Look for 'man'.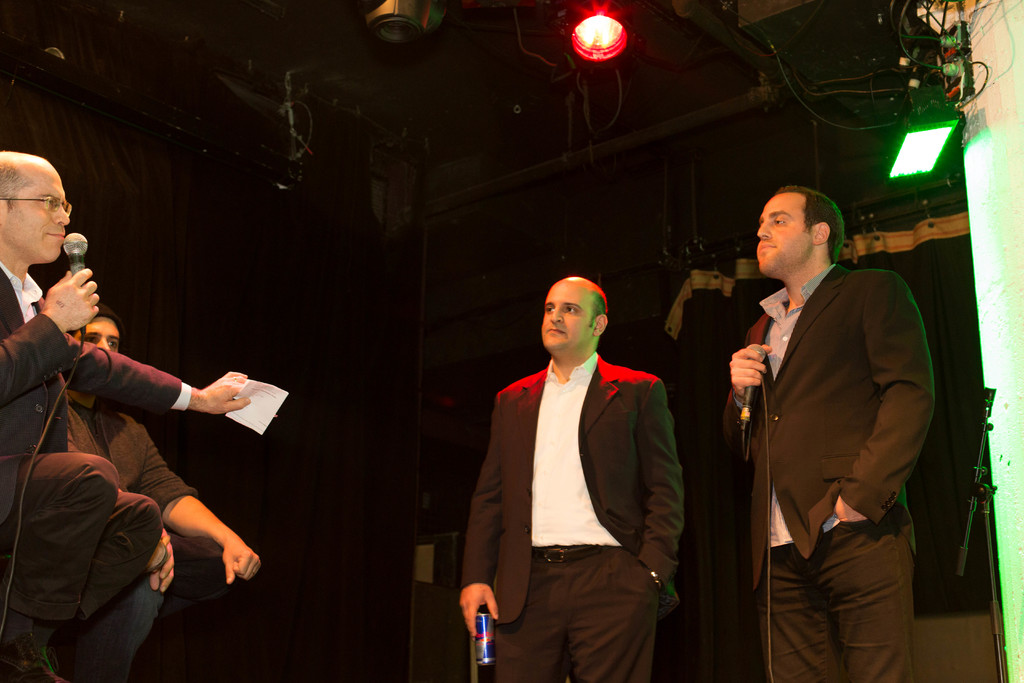
Found: BBox(442, 274, 691, 670).
